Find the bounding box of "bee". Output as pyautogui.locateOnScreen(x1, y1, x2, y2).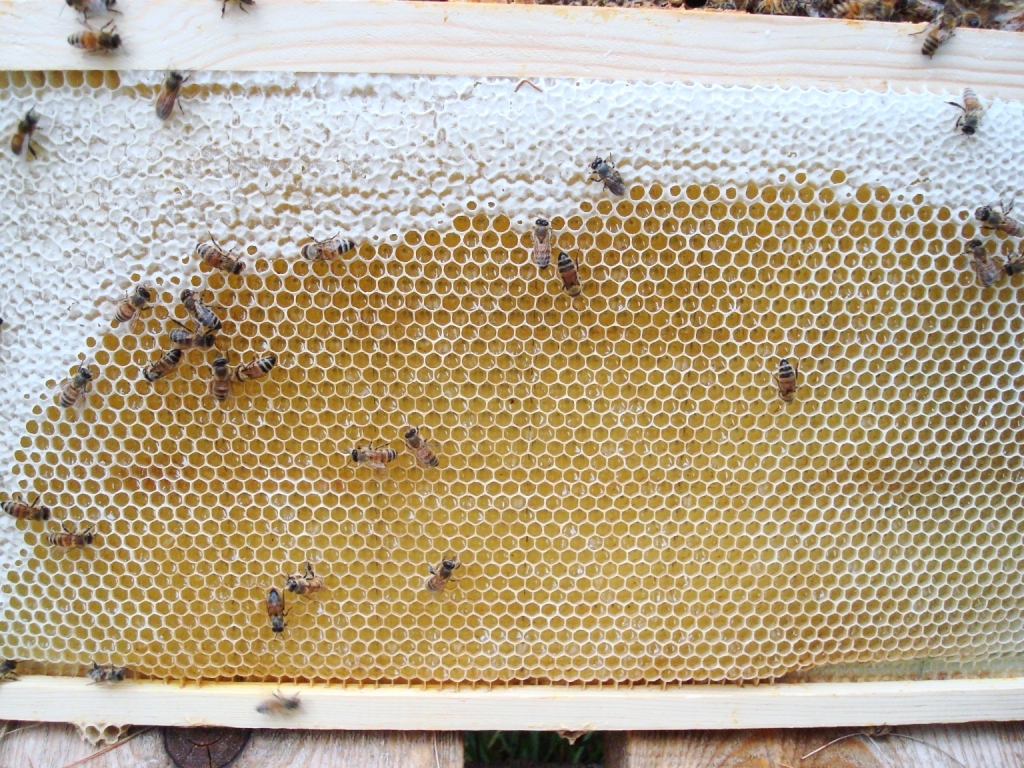
pyautogui.locateOnScreen(269, 589, 289, 629).
